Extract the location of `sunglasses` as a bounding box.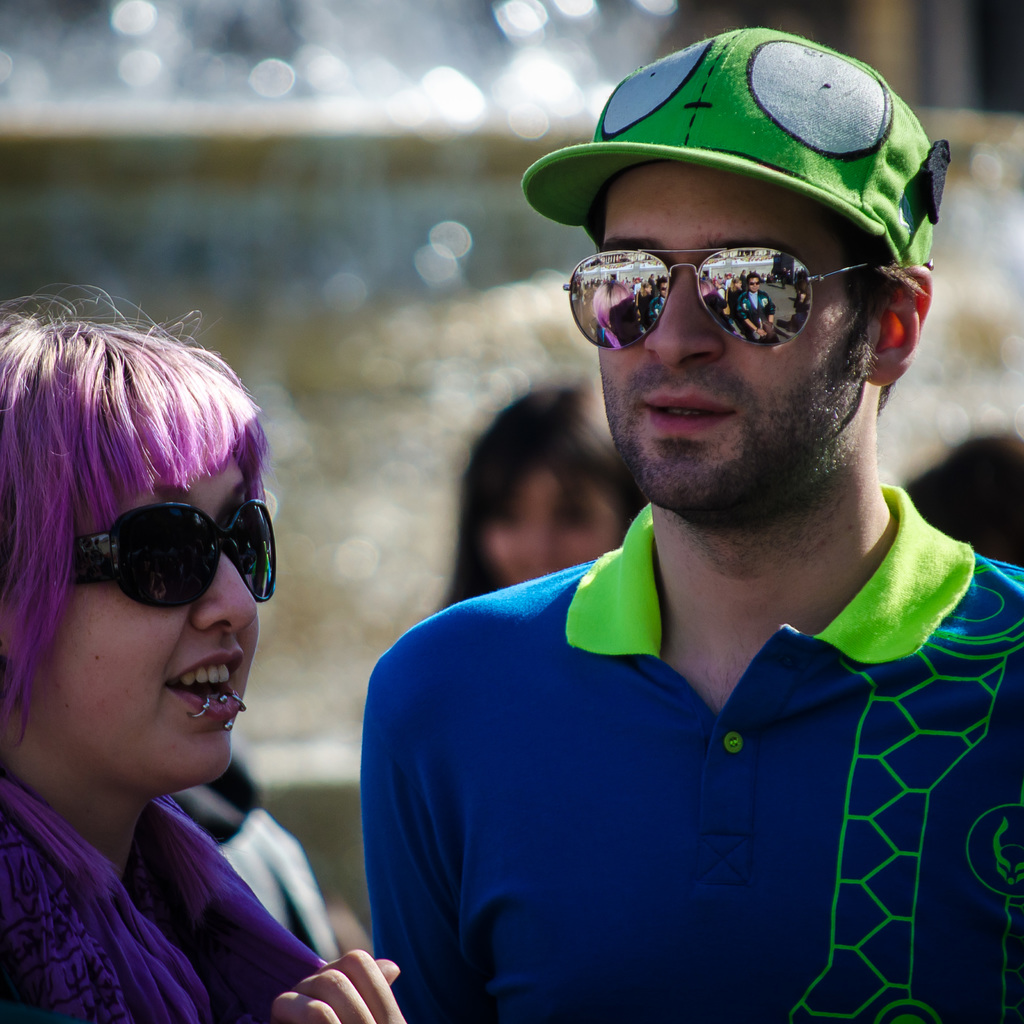
[563, 243, 874, 353].
